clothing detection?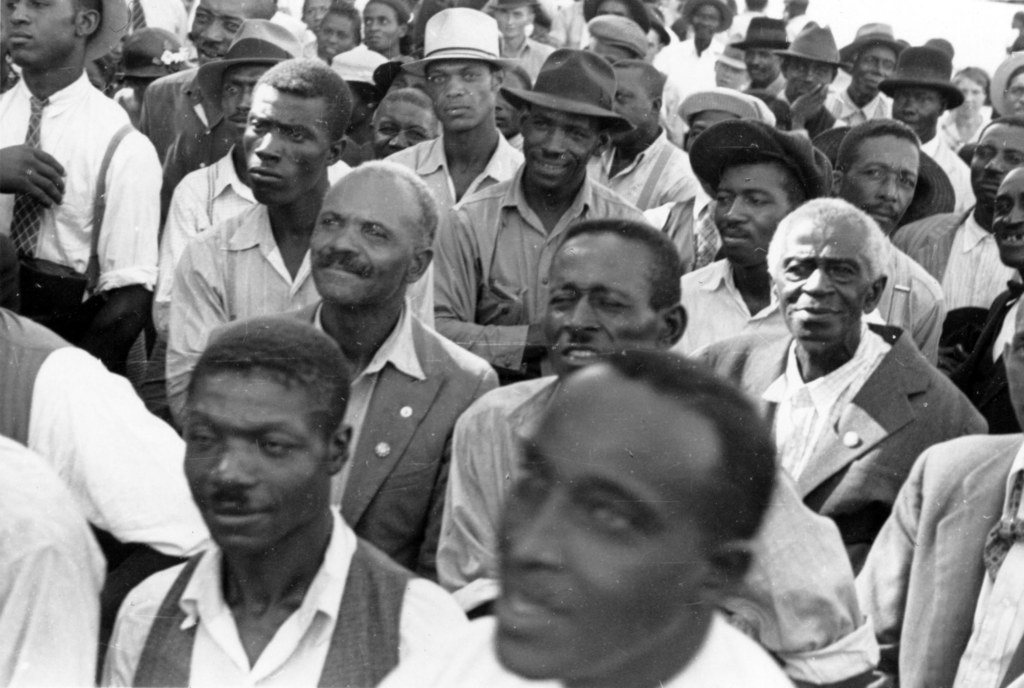
(left=880, top=241, right=950, bottom=346)
